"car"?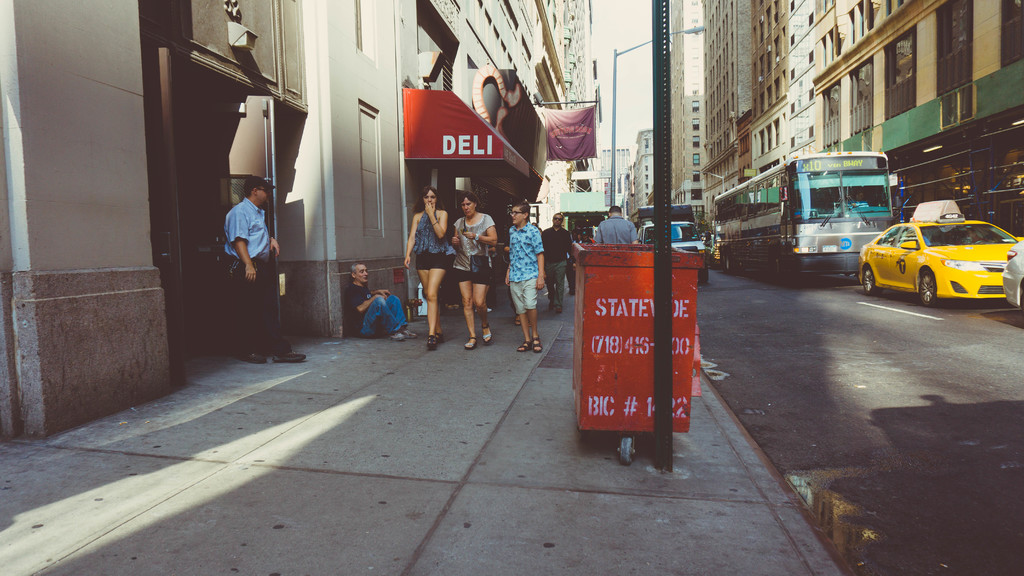
1002,235,1023,320
